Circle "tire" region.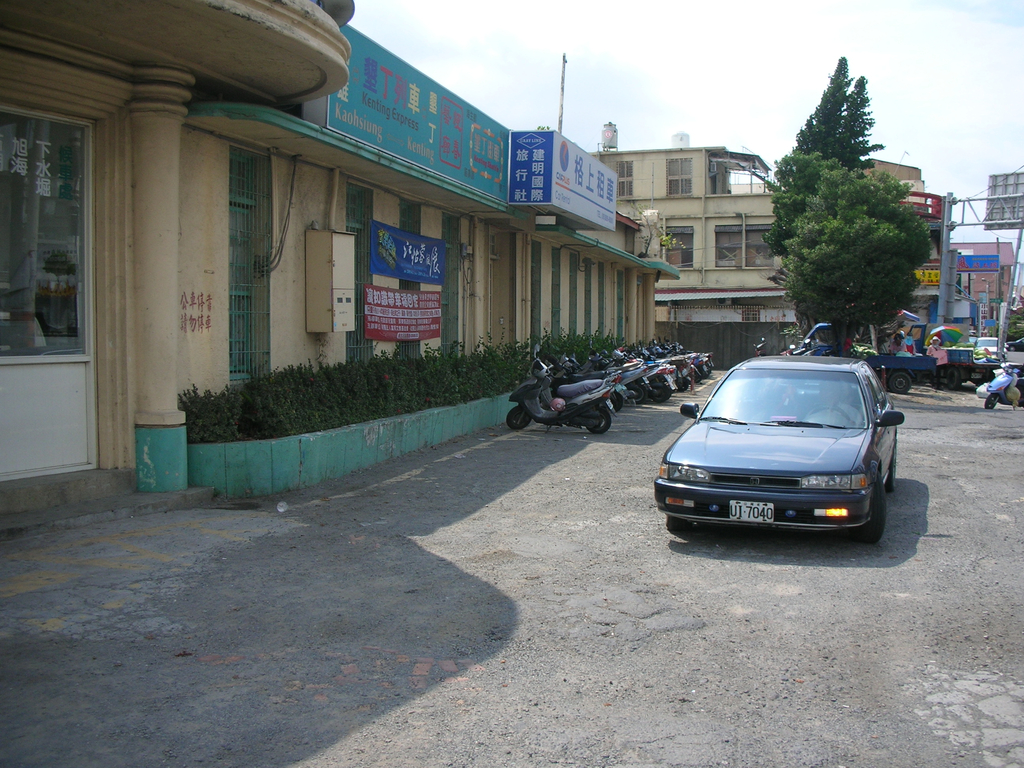
Region: crop(606, 392, 625, 413).
